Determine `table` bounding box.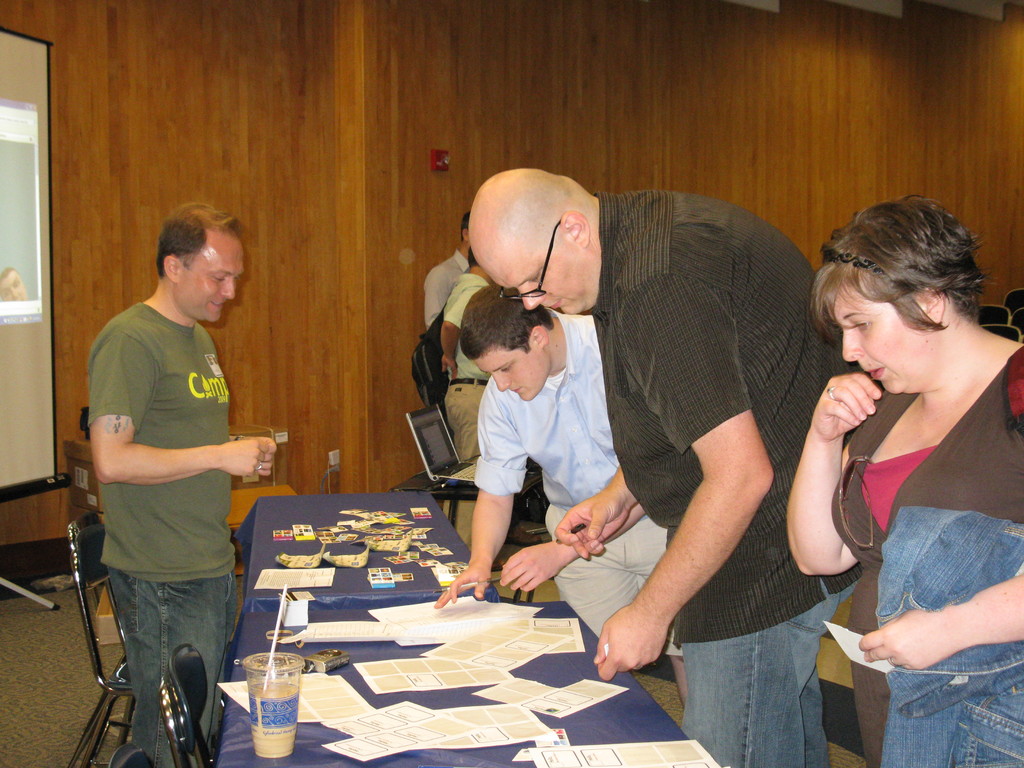
Determined: rect(240, 486, 503, 613).
